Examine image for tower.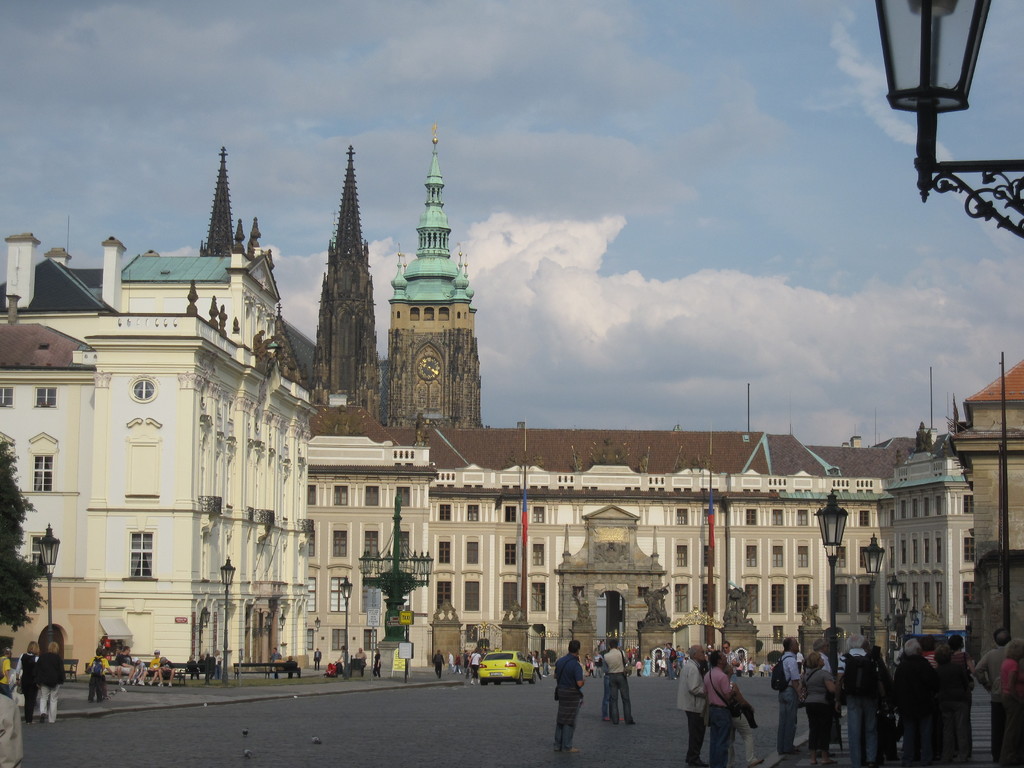
Examination result: select_region(112, 207, 296, 384).
